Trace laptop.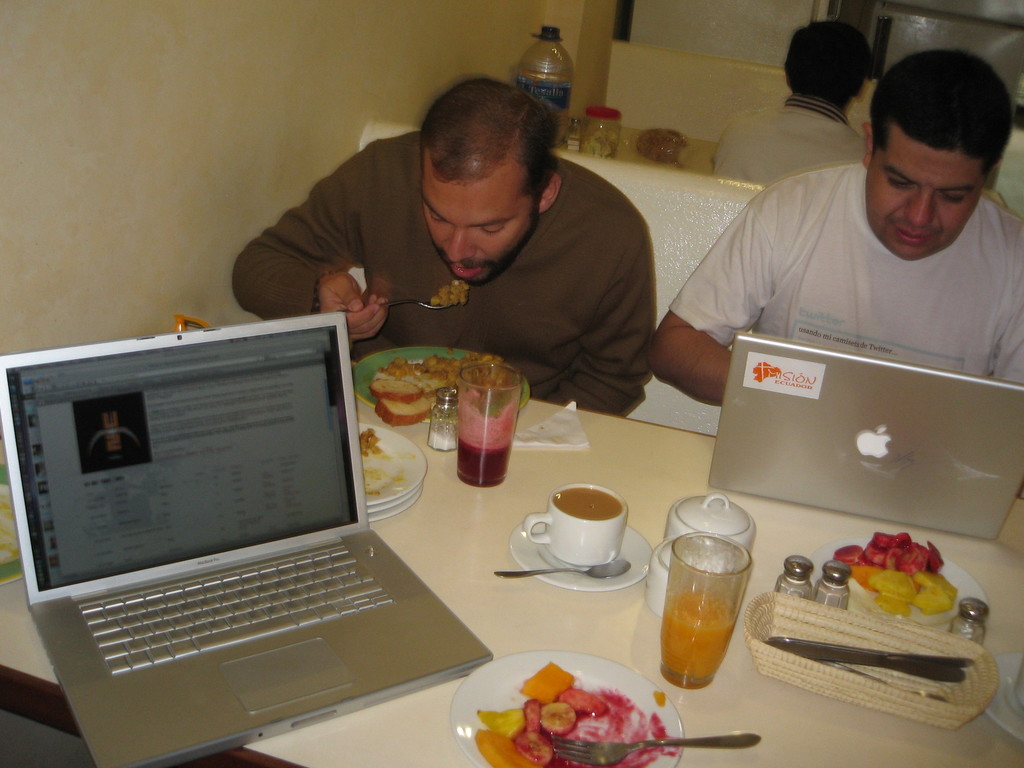
Traced to 4:307:496:762.
